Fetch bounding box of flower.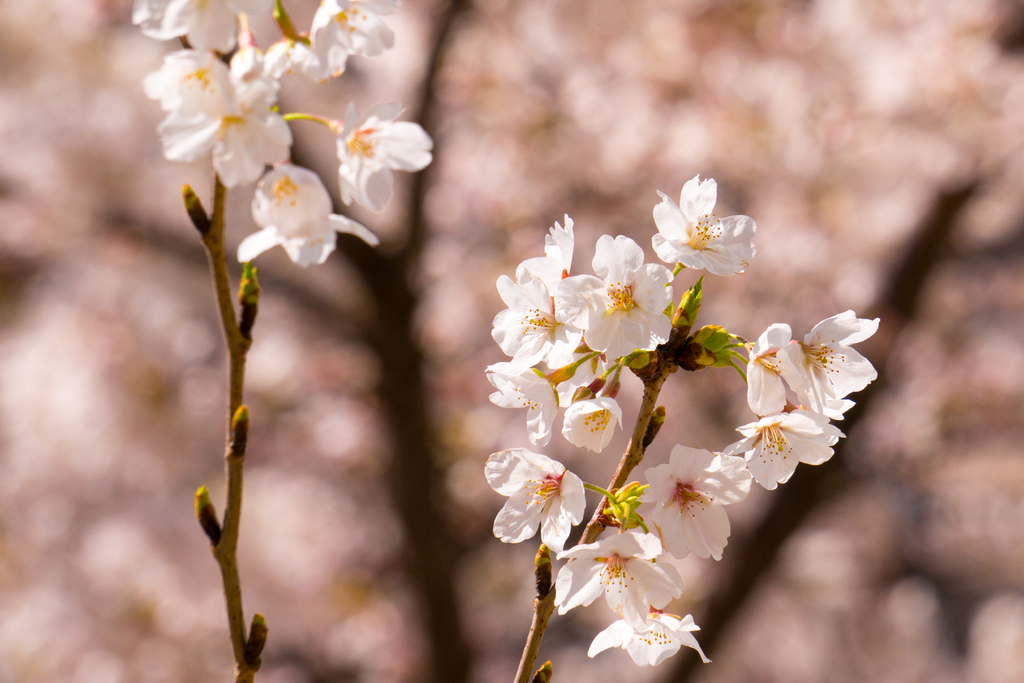
Bbox: select_region(303, 0, 404, 84).
